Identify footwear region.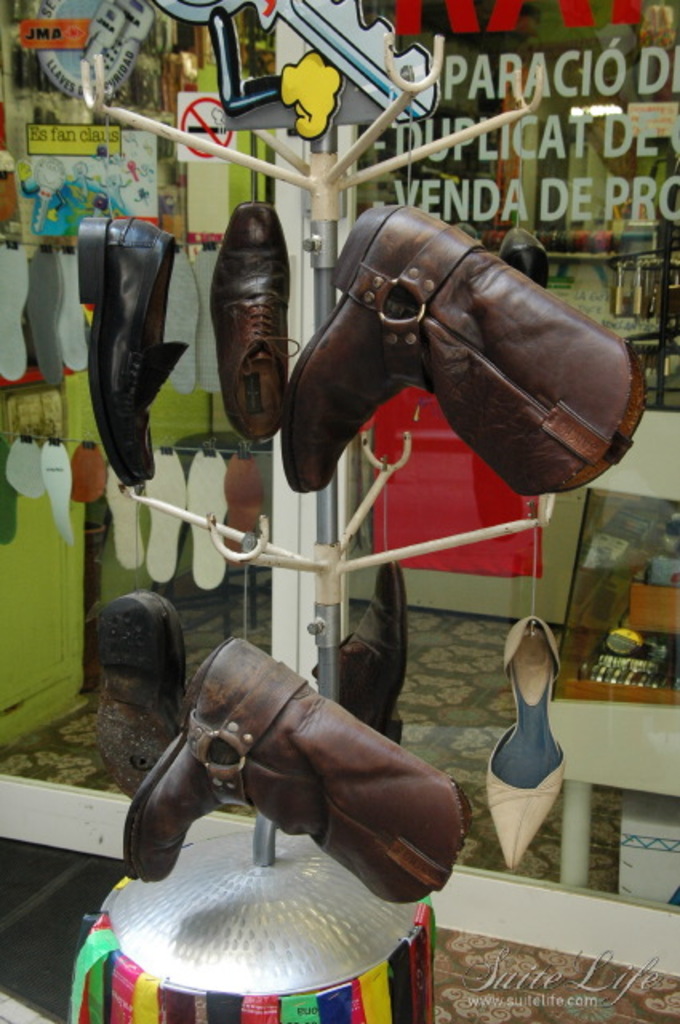
Region: [482, 606, 566, 867].
